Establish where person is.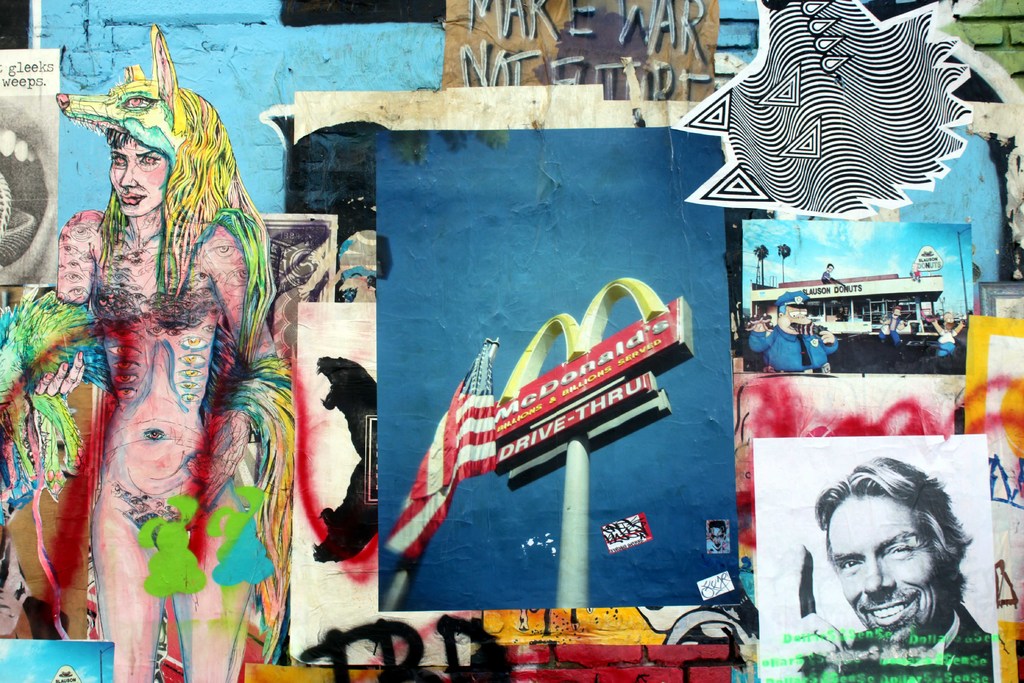
Established at locate(808, 457, 974, 682).
